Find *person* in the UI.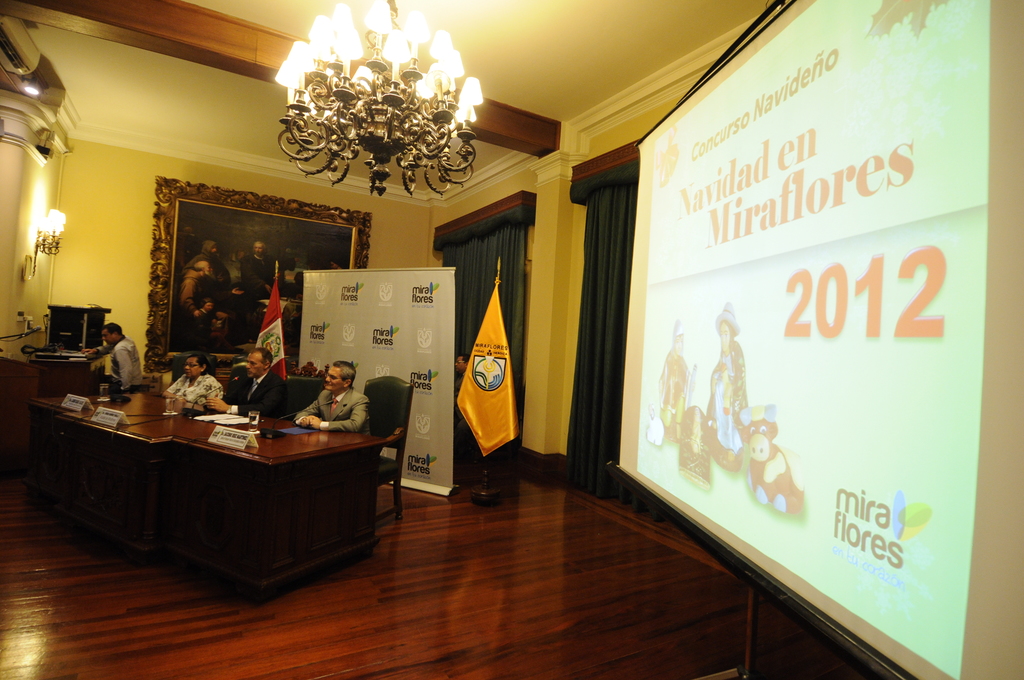
UI element at left=160, top=355, right=229, bottom=416.
